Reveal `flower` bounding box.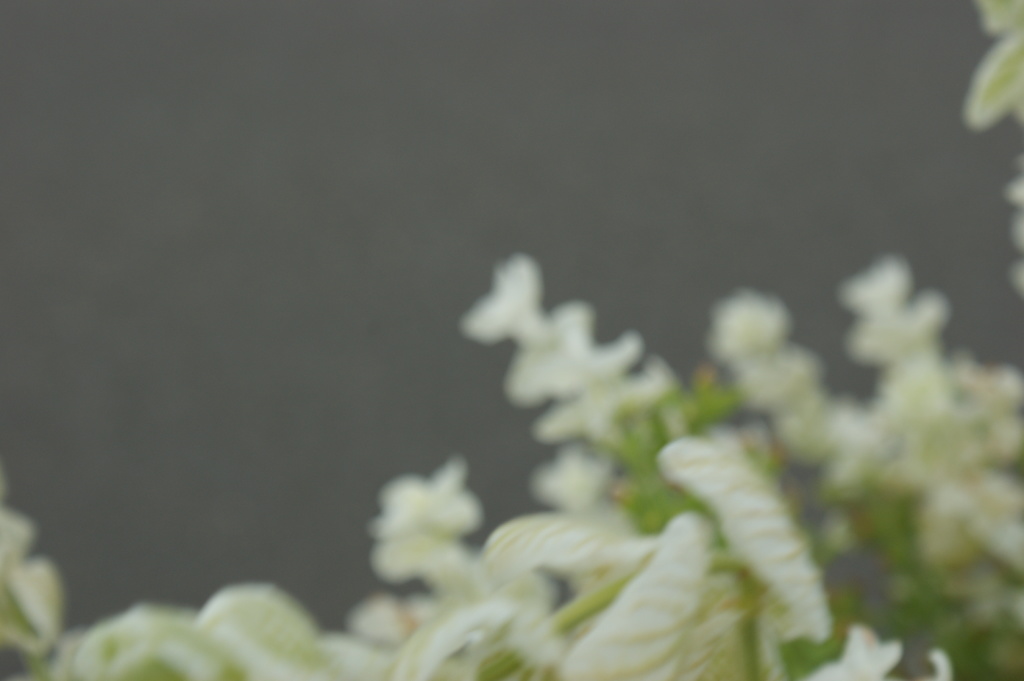
Revealed: l=360, t=467, r=495, b=593.
